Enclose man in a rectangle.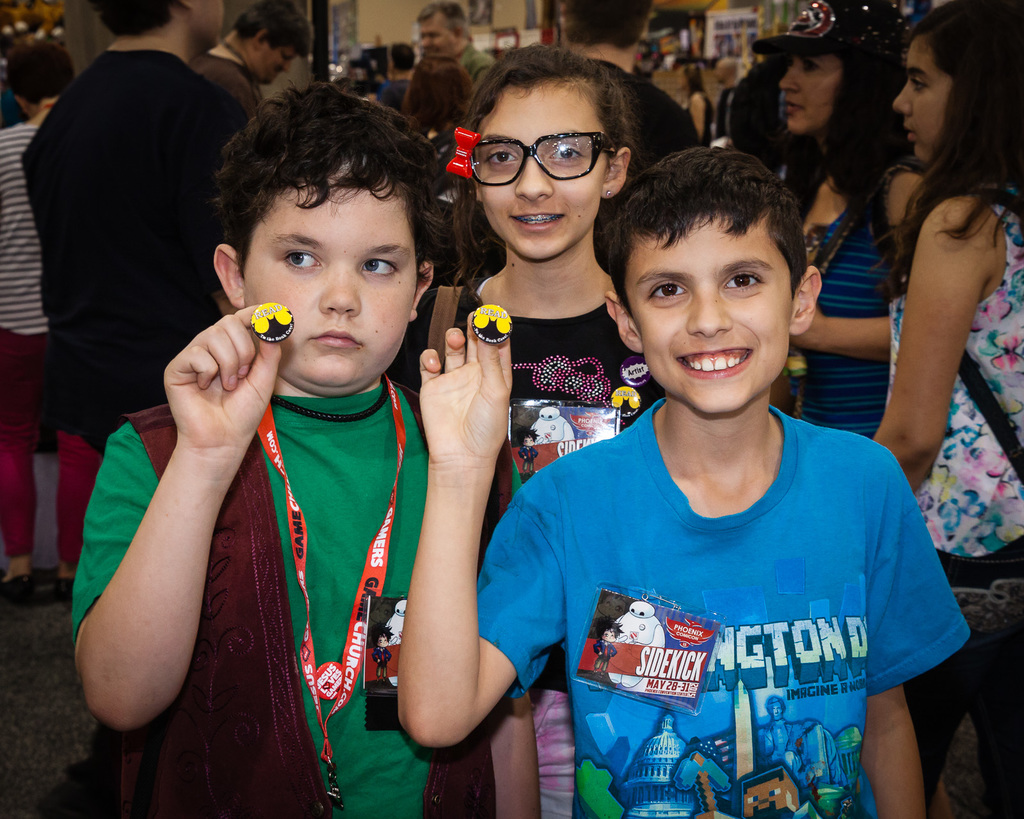
bbox=(413, 0, 493, 97).
